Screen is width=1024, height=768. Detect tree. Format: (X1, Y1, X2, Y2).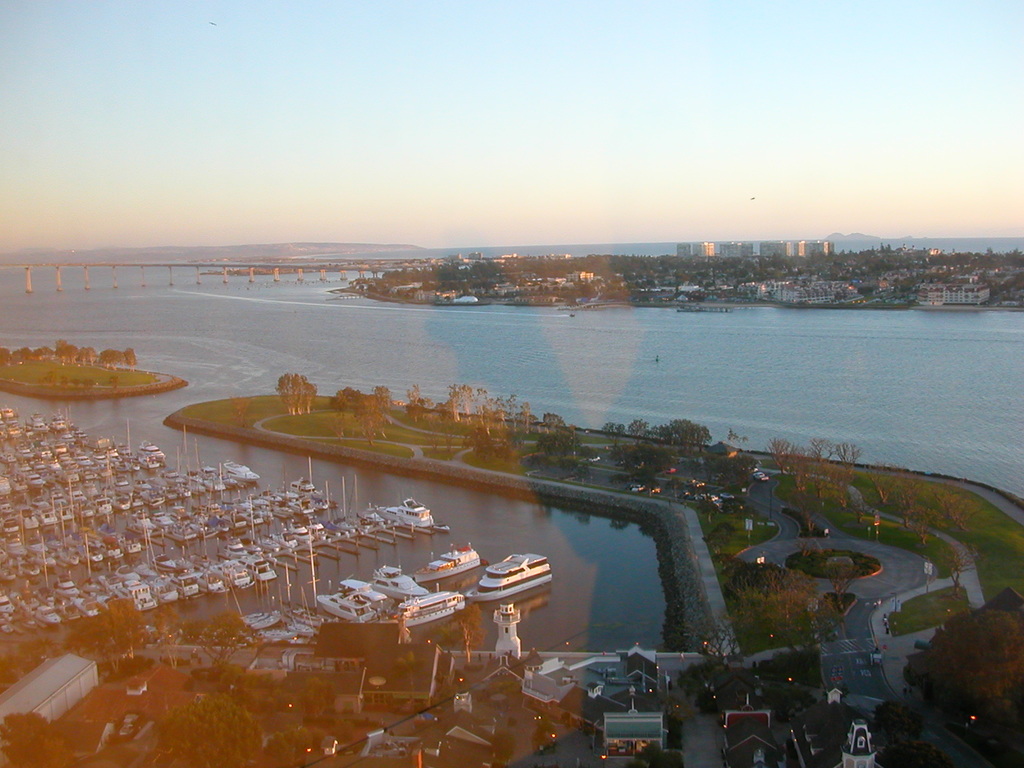
(765, 431, 830, 499).
